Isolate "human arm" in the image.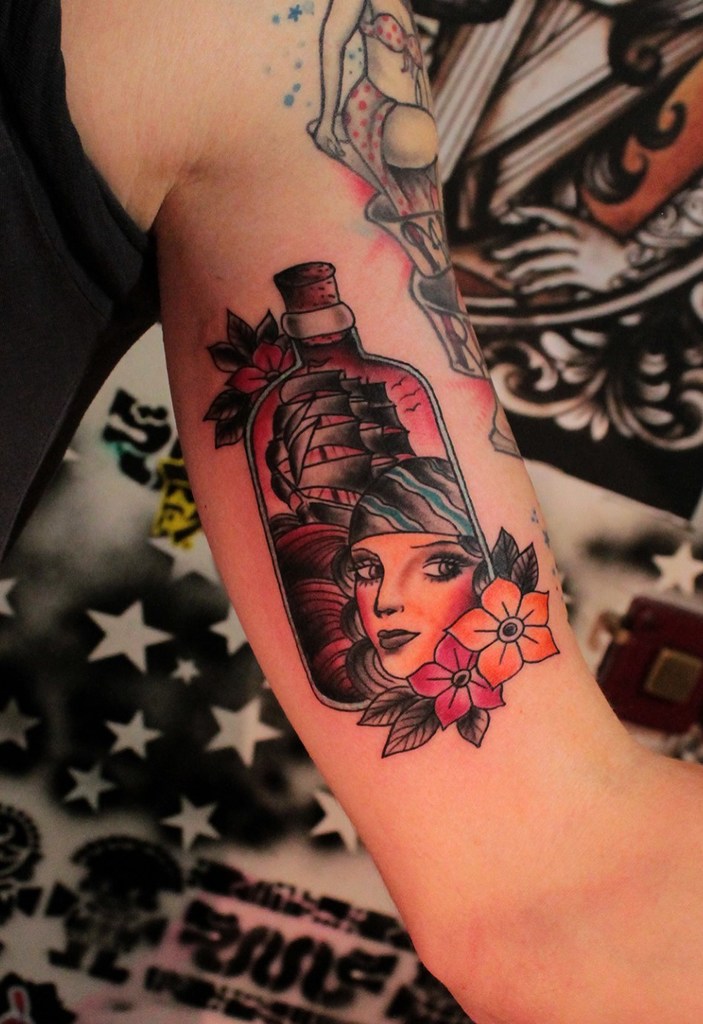
Isolated region: BBox(483, 157, 702, 302).
